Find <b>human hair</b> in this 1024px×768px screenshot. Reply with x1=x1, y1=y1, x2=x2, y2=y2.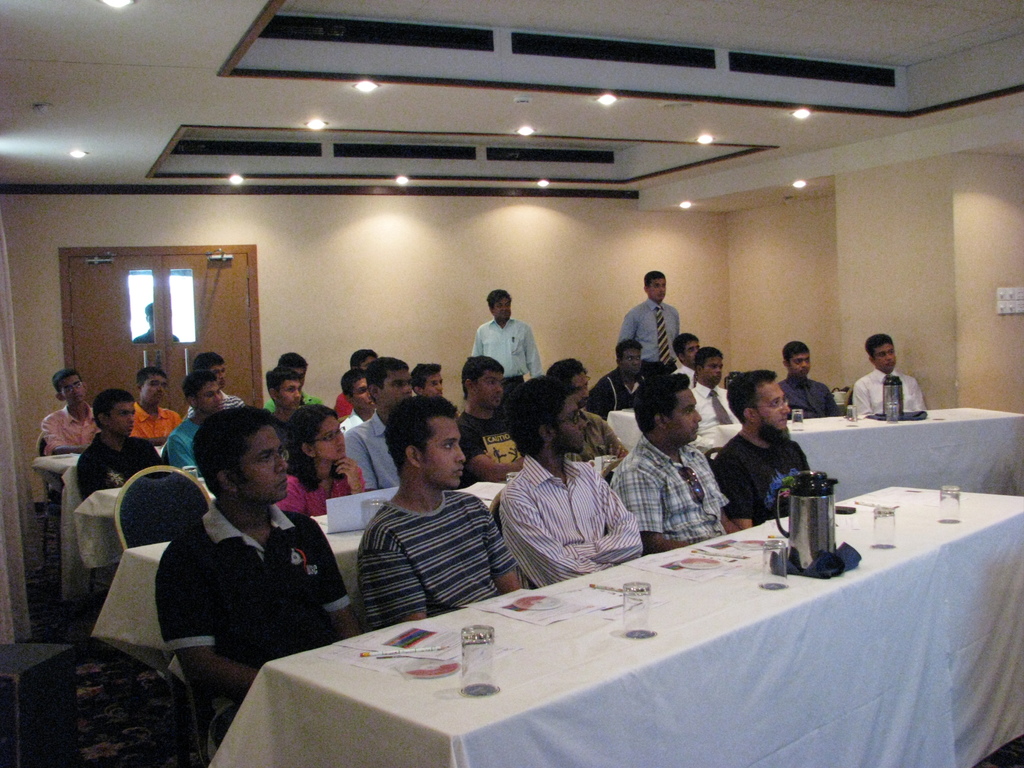
x1=645, y1=268, x2=665, y2=290.
